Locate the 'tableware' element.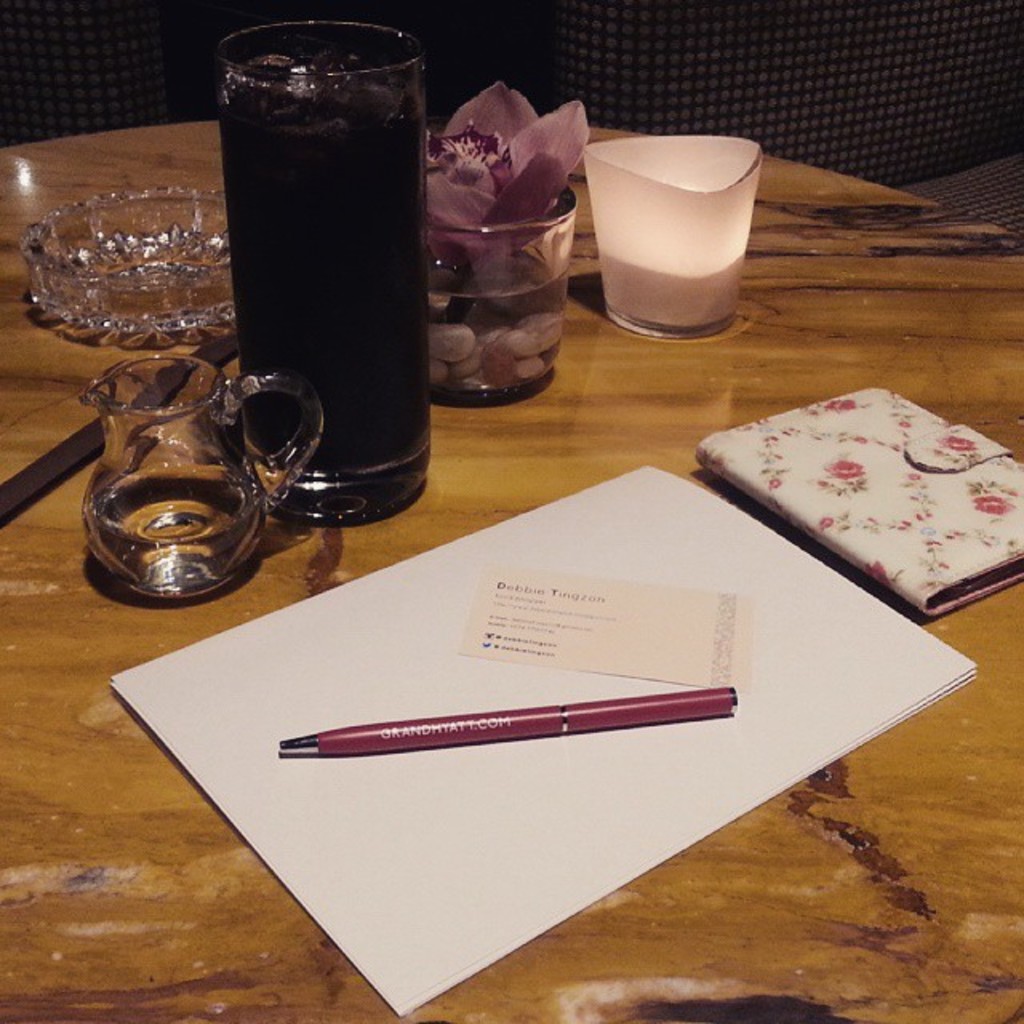
Element bbox: {"left": 27, "top": 182, "right": 238, "bottom": 334}.
